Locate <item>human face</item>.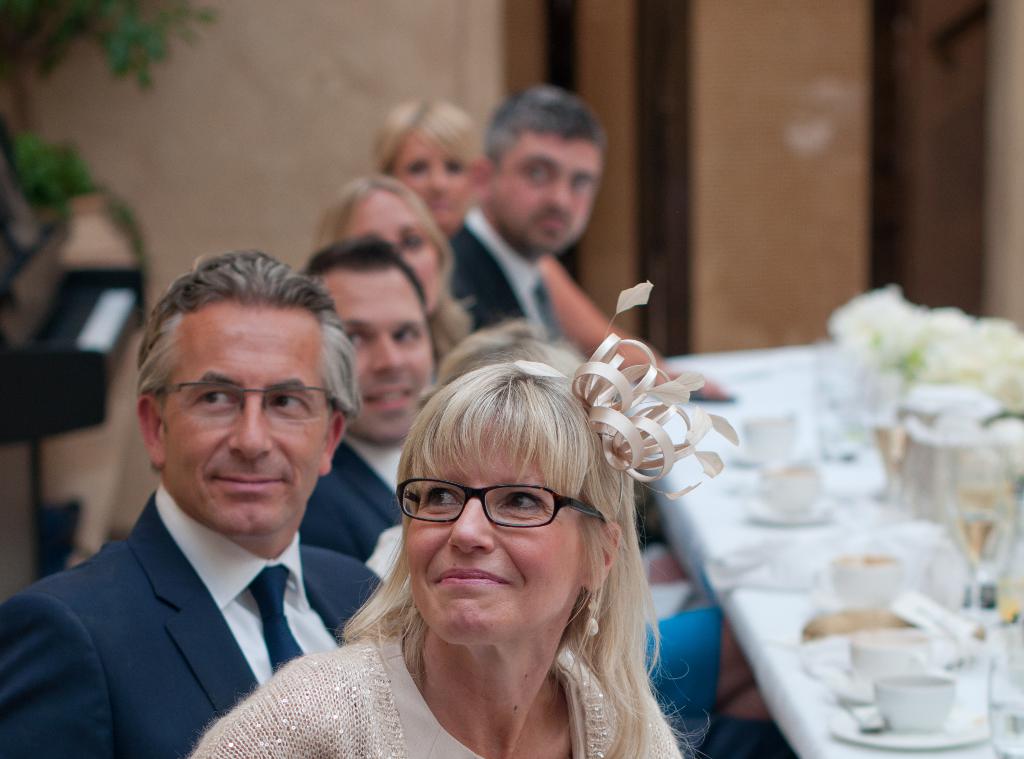
Bounding box: locate(401, 409, 588, 641).
